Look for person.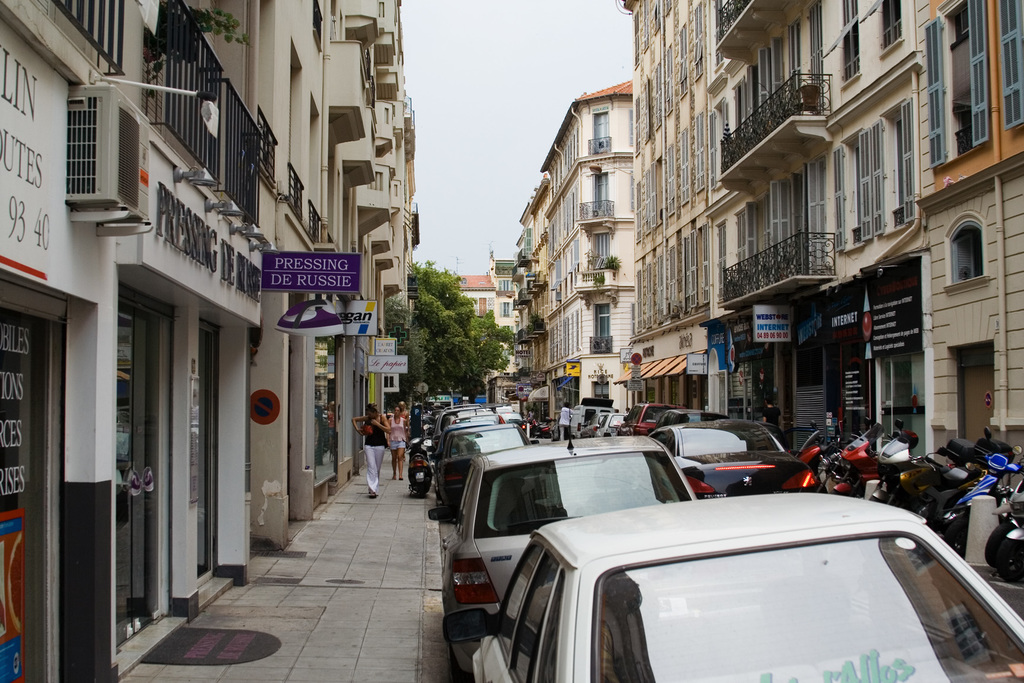
Found: 351/401/392/500.
